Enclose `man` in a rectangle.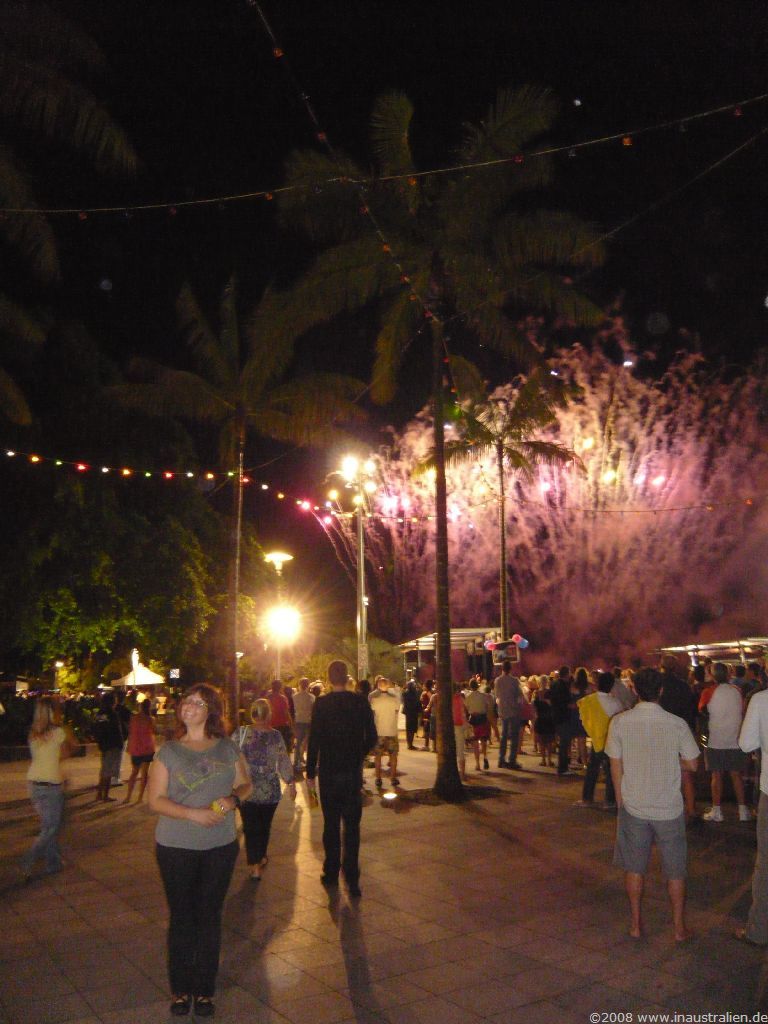
[492,660,531,770].
